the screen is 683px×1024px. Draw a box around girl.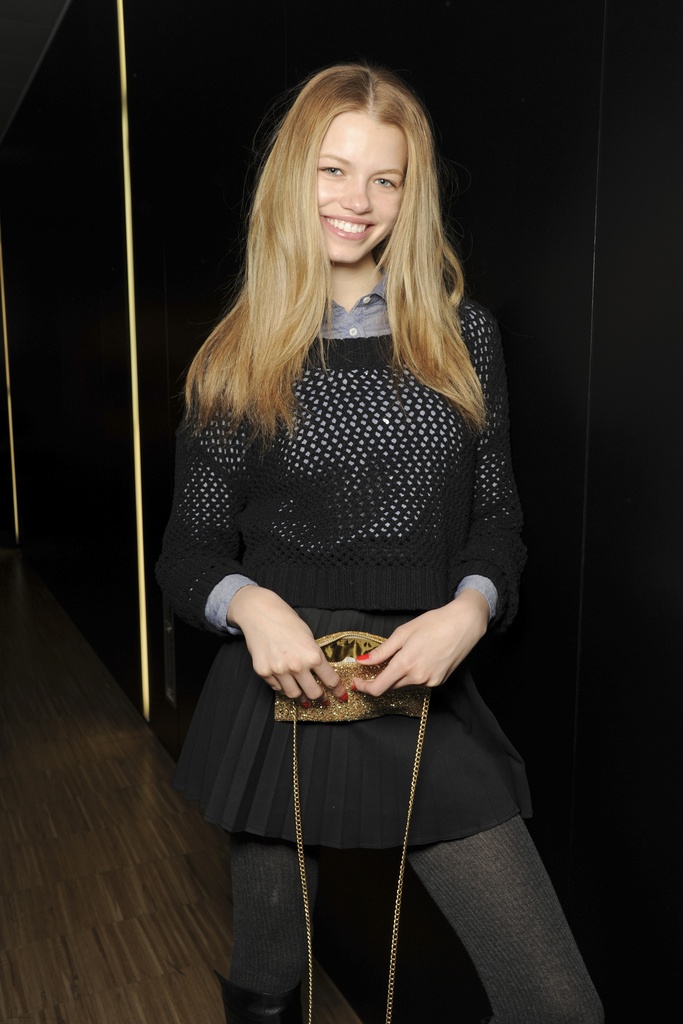
box(143, 66, 610, 1020).
